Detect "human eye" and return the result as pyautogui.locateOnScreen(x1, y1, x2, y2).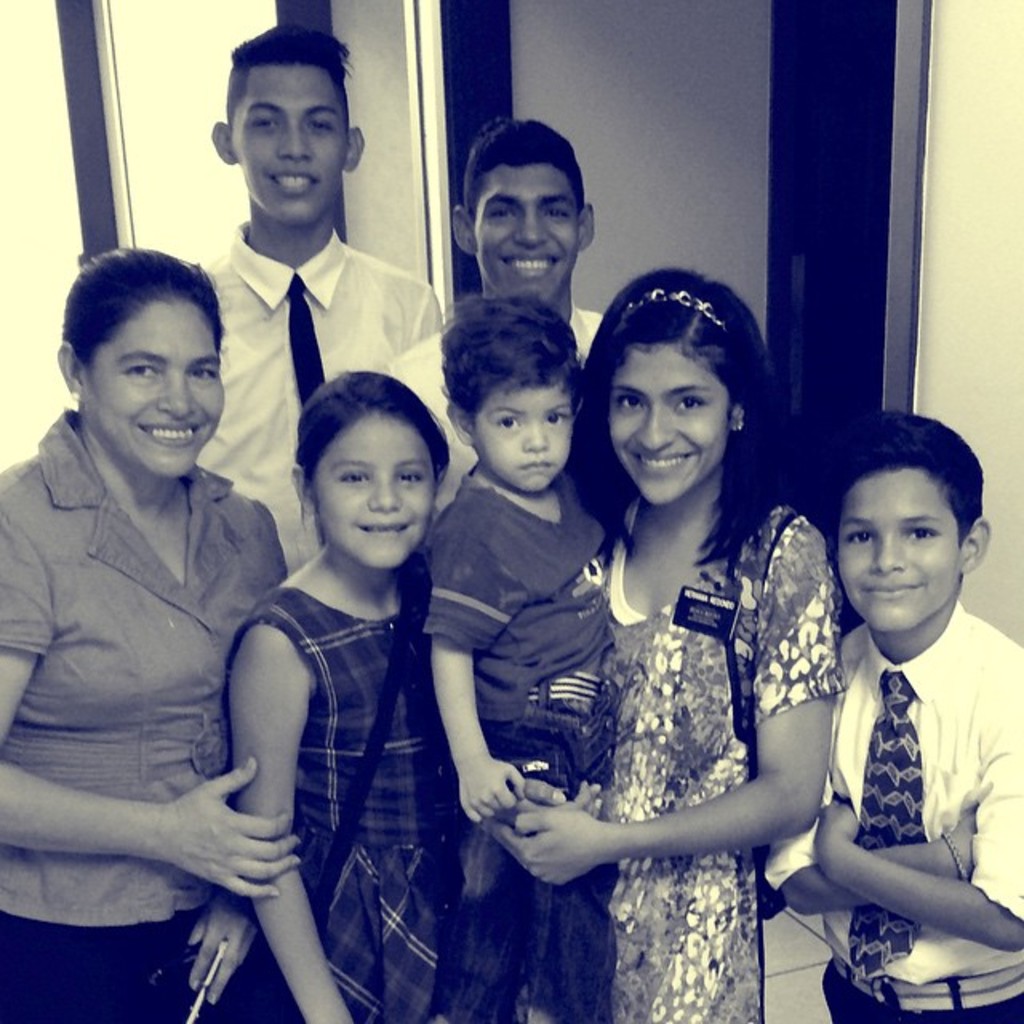
pyautogui.locateOnScreen(670, 386, 710, 418).
